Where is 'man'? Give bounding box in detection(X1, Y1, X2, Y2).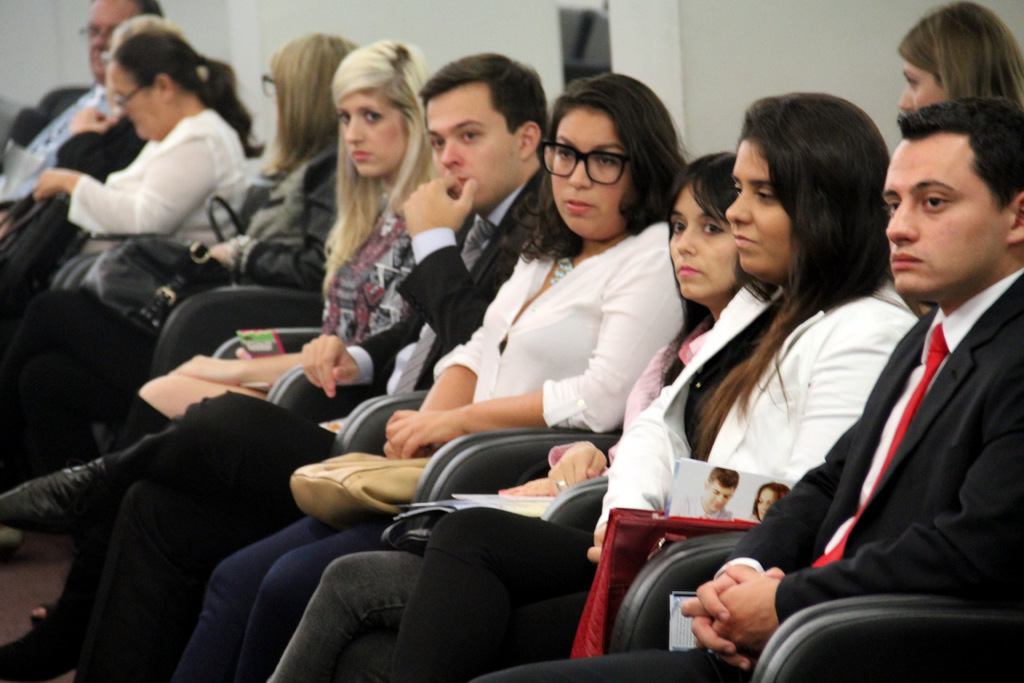
detection(0, 50, 565, 682).
